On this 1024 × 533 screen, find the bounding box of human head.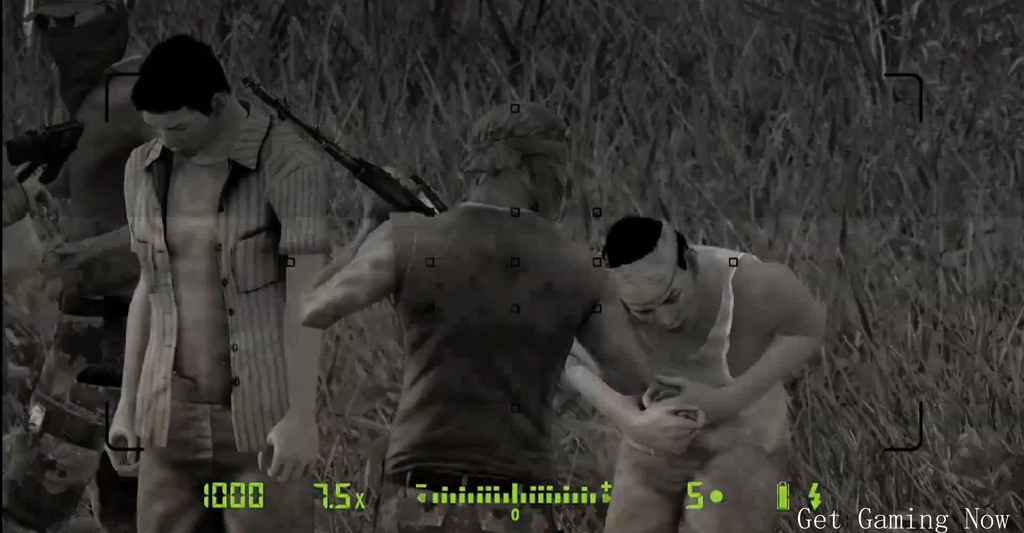
Bounding box: bbox=[604, 215, 703, 340].
